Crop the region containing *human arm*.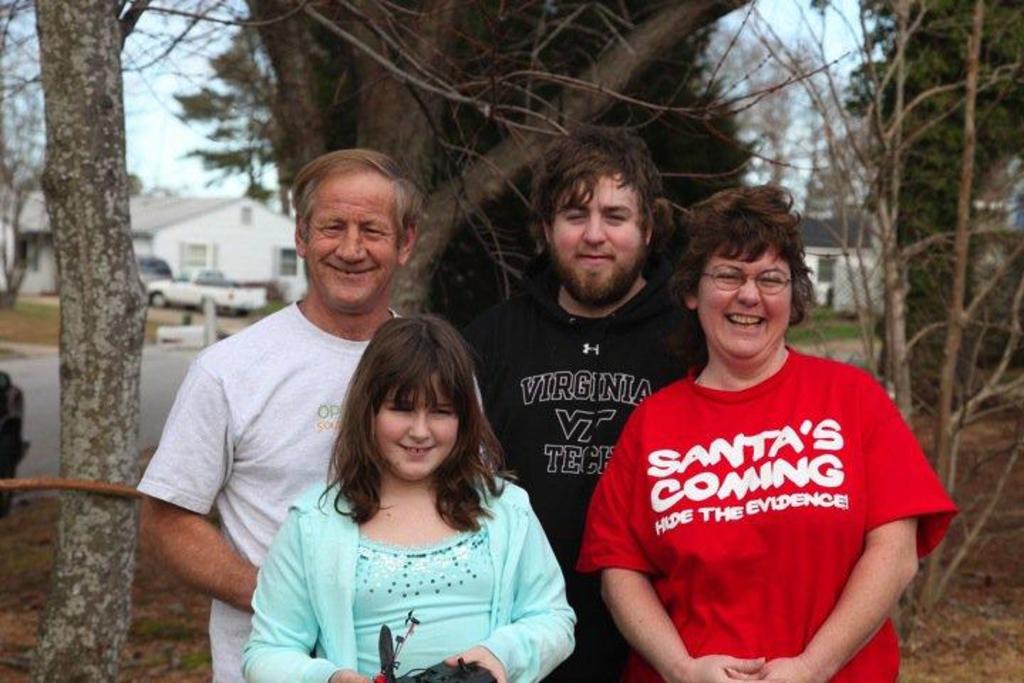
Crop region: <box>249,508,374,682</box>.
